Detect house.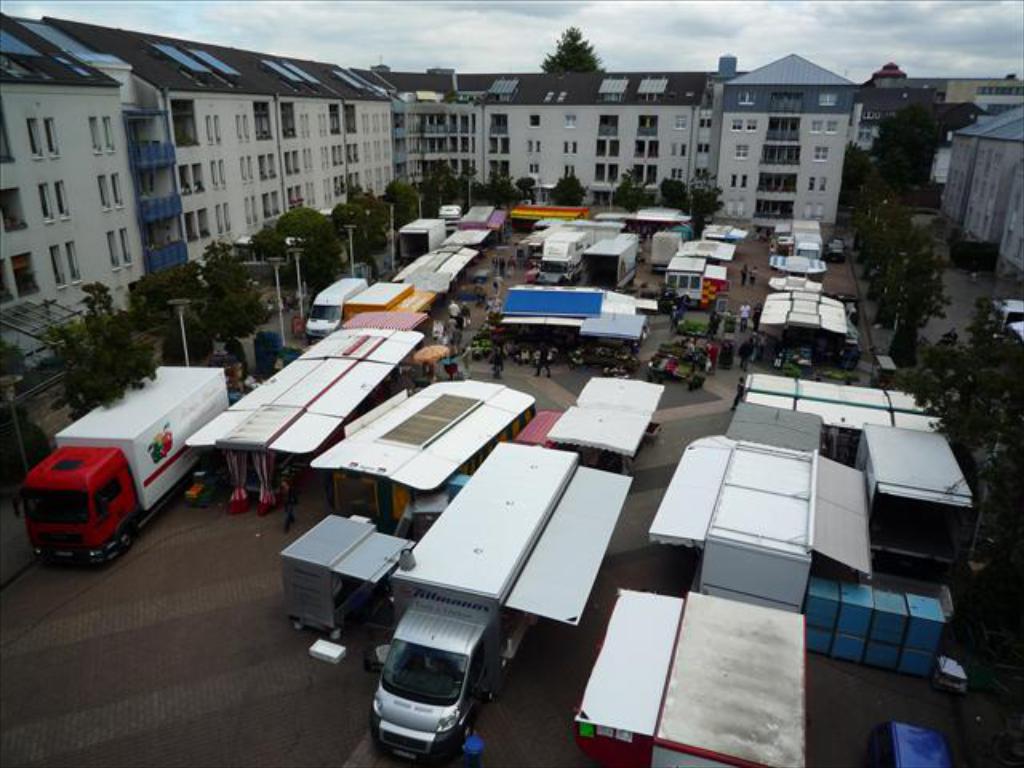
Detected at BBox(938, 85, 1022, 277).
